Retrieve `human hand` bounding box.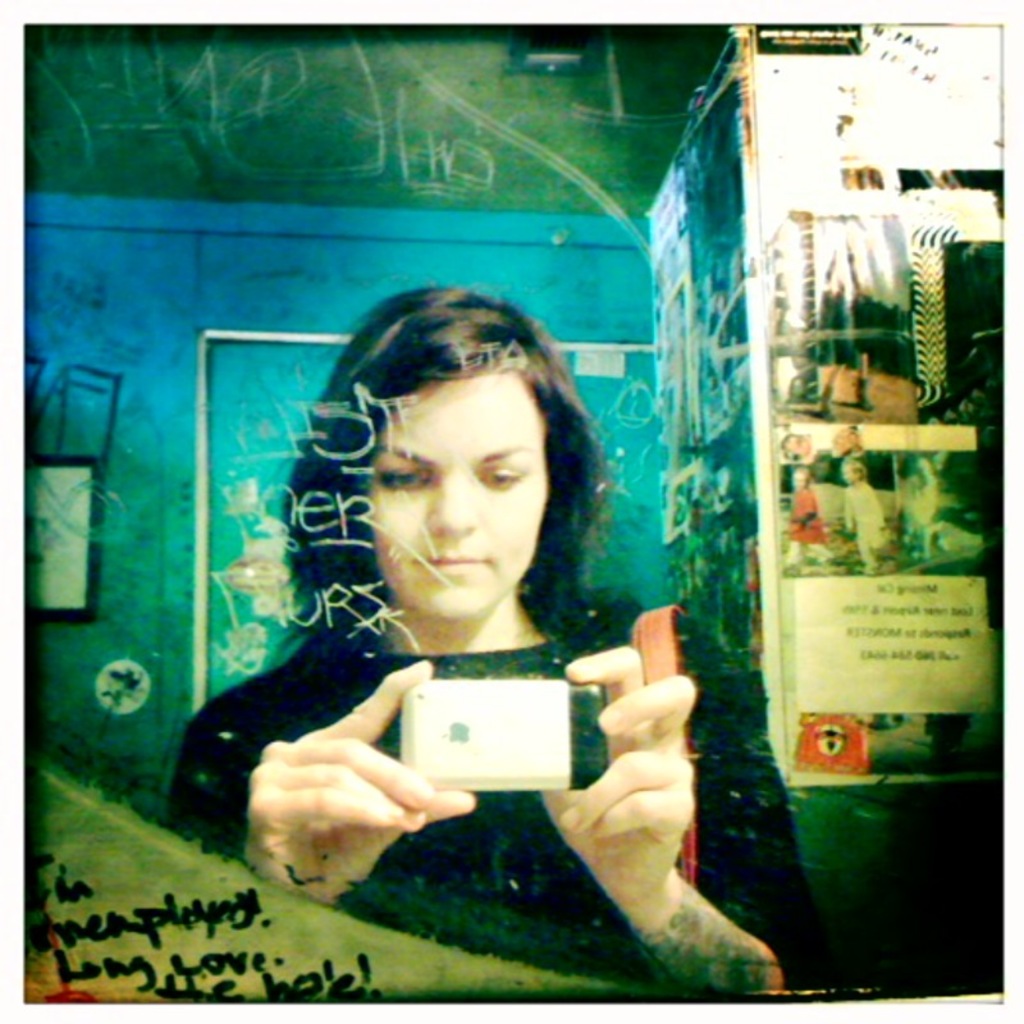
Bounding box: pyautogui.locateOnScreen(246, 657, 479, 906).
